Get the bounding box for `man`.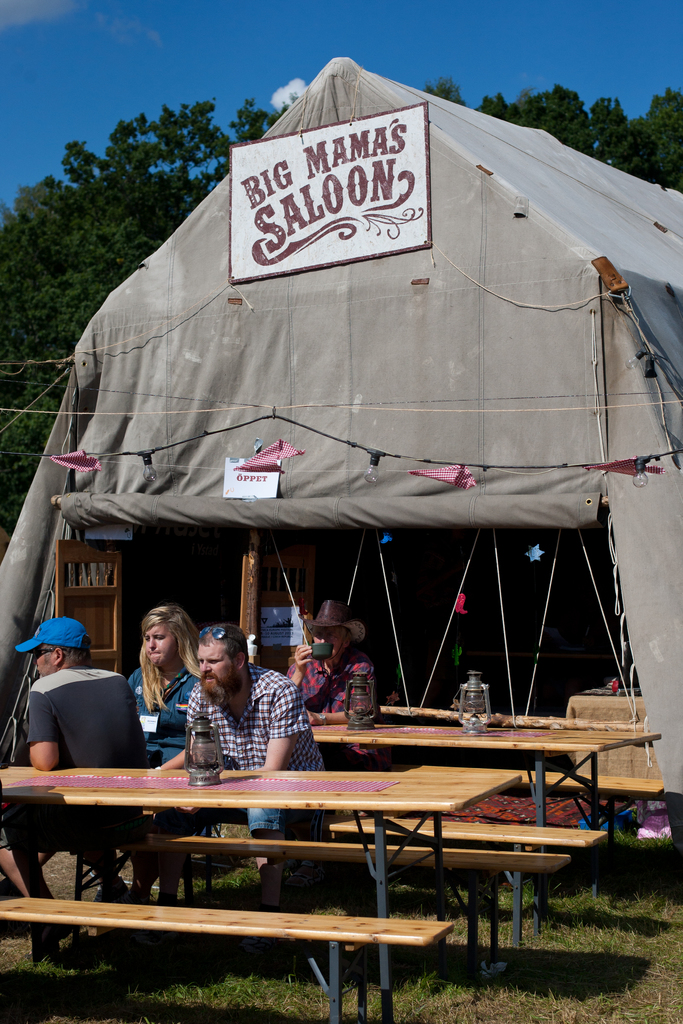
BBox(277, 588, 361, 711).
